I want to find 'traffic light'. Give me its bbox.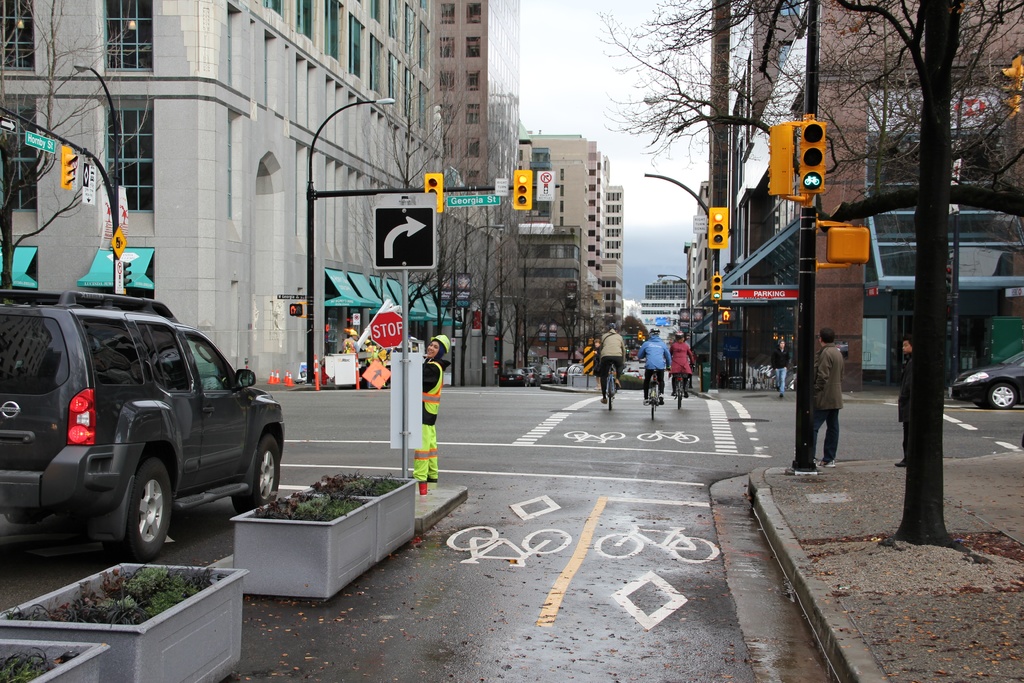
829:227:867:264.
